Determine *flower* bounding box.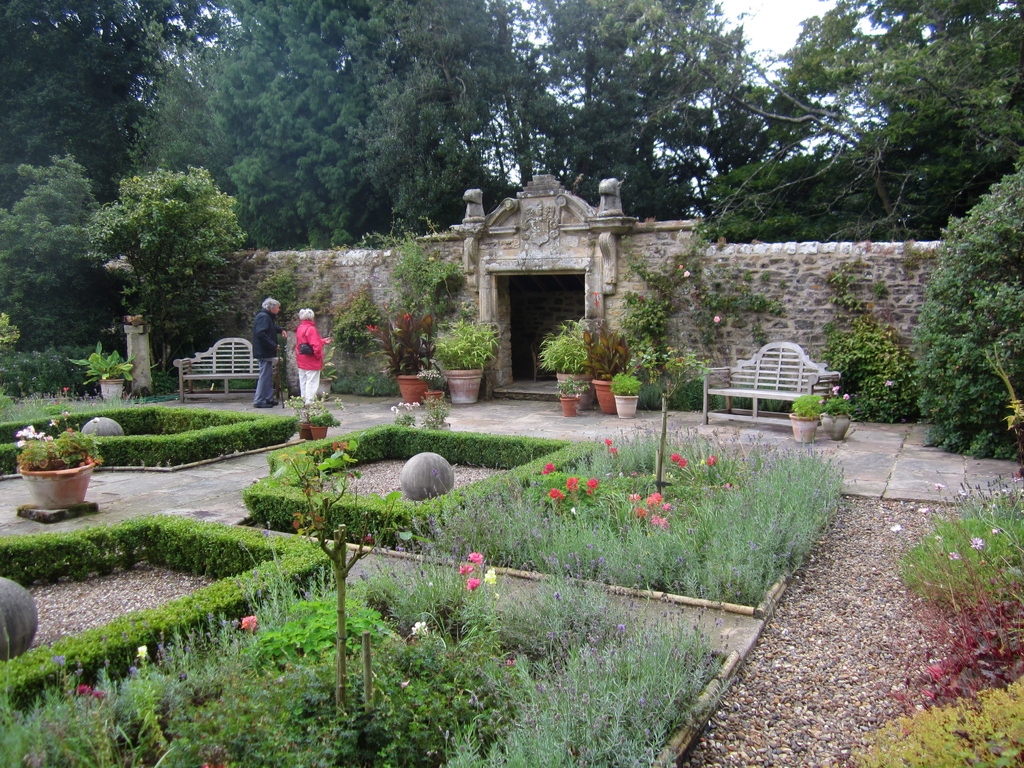
Determined: crop(415, 399, 419, 406).
